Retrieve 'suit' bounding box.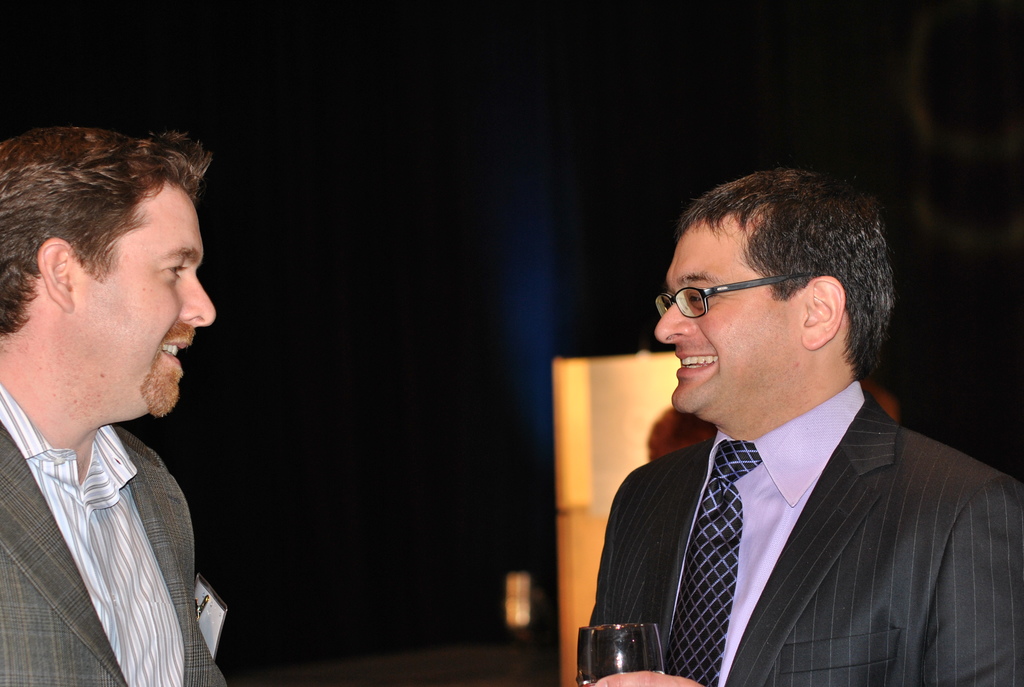
Bounding box: rect(0, 377, 225, 686).
